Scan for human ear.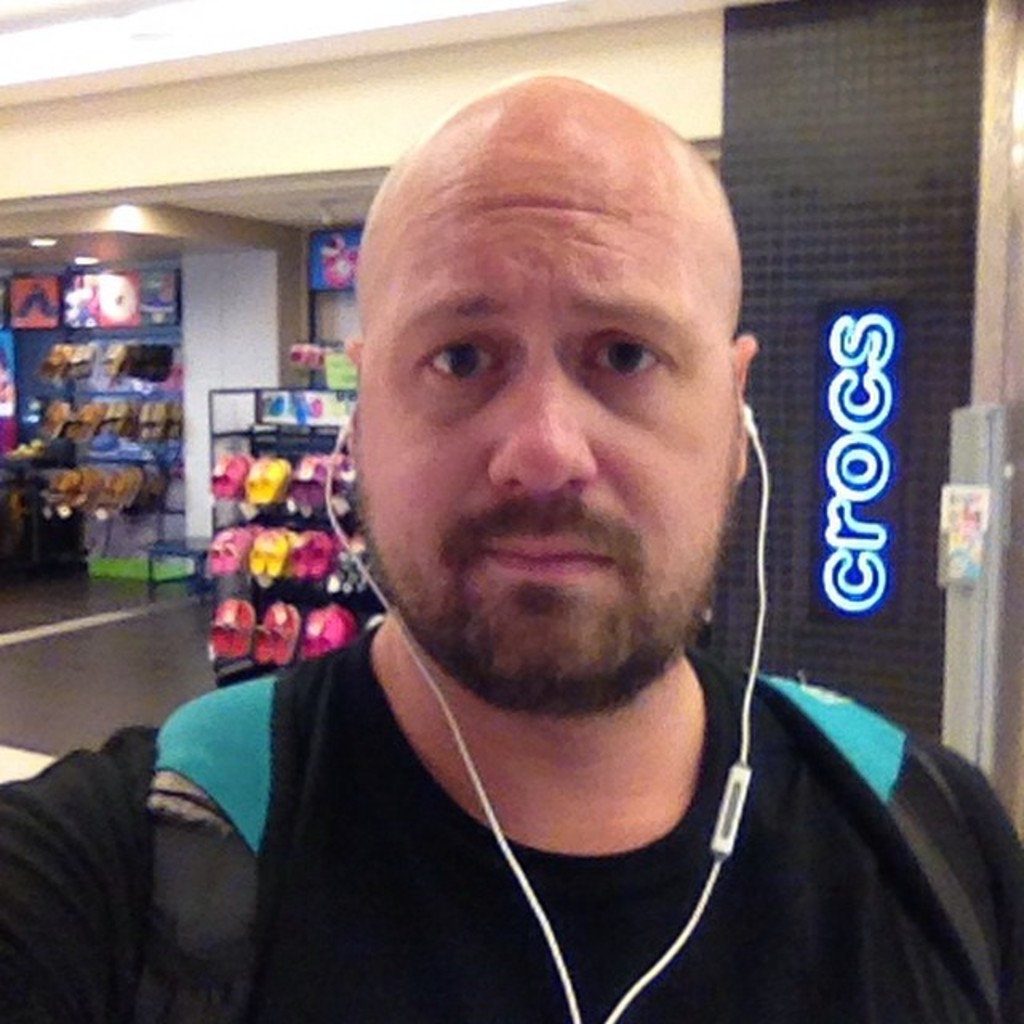
Scan result: BBox(338, 334, 363, 450).
